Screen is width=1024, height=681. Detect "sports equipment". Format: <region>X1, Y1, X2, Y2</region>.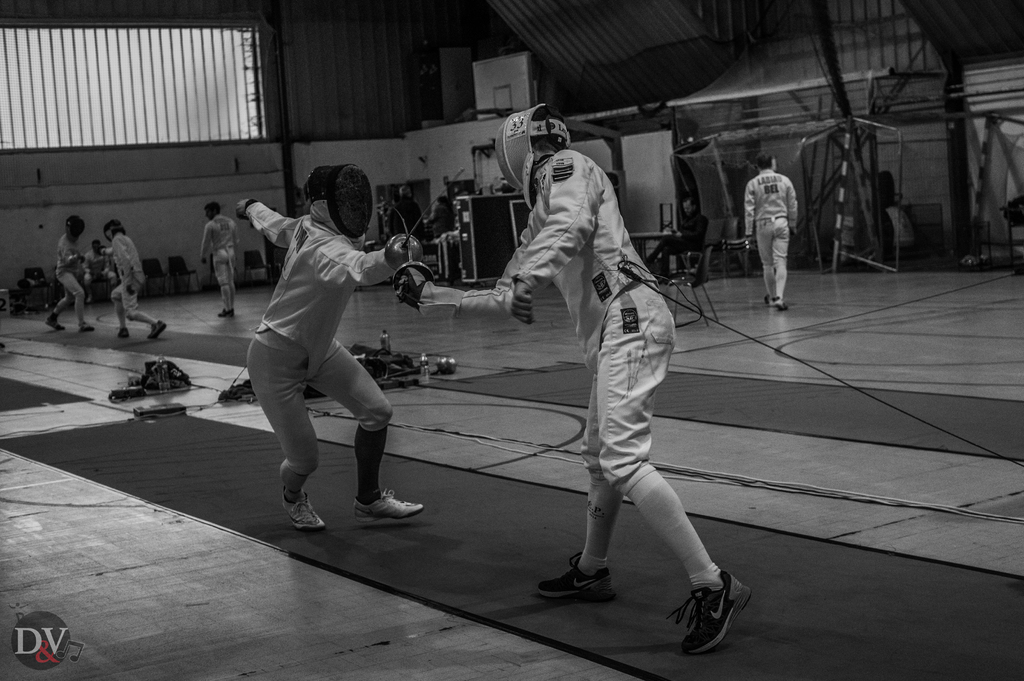
<region>495, 105, 567, 206</region>.
